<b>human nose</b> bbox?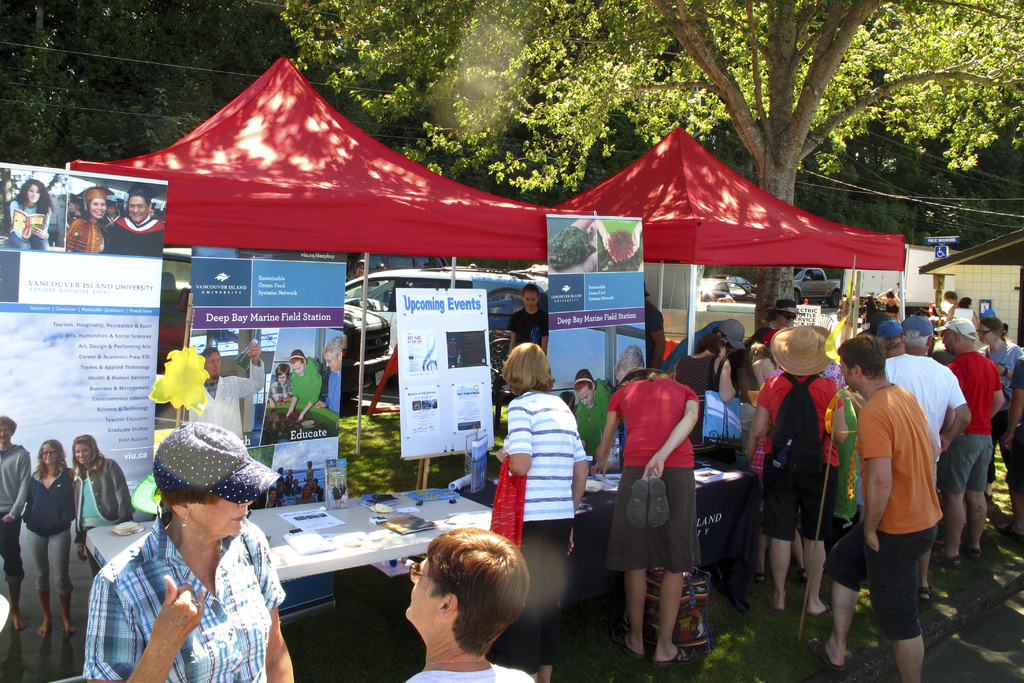
[0,431,4,437]
